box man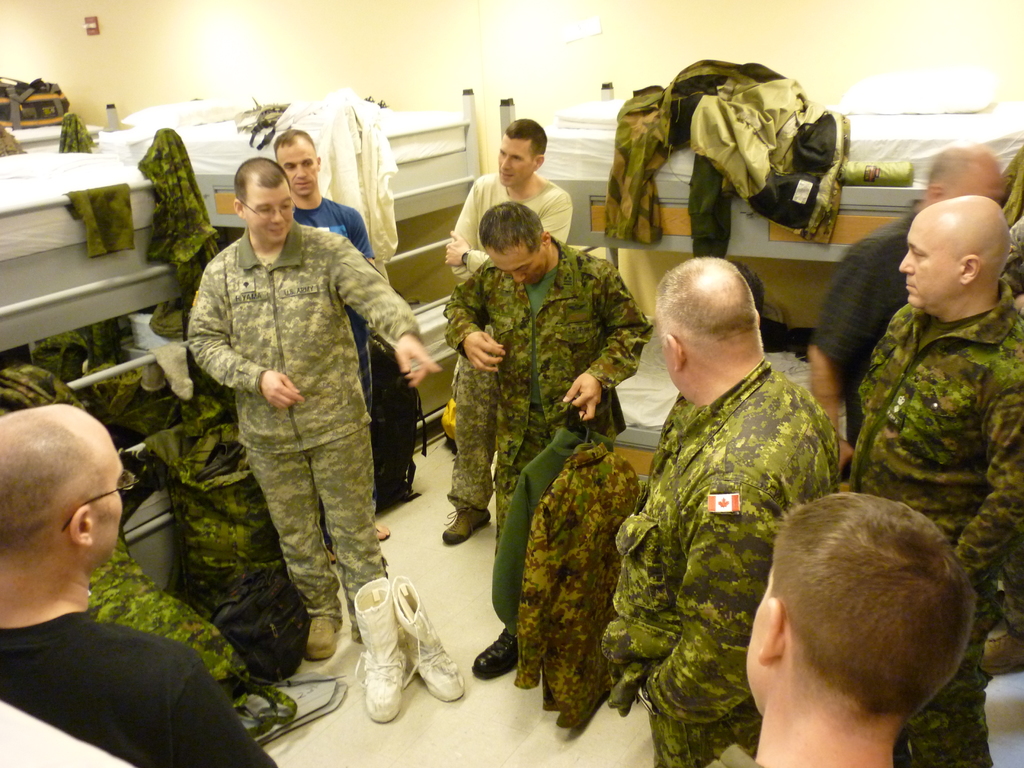
186,158,442,663
